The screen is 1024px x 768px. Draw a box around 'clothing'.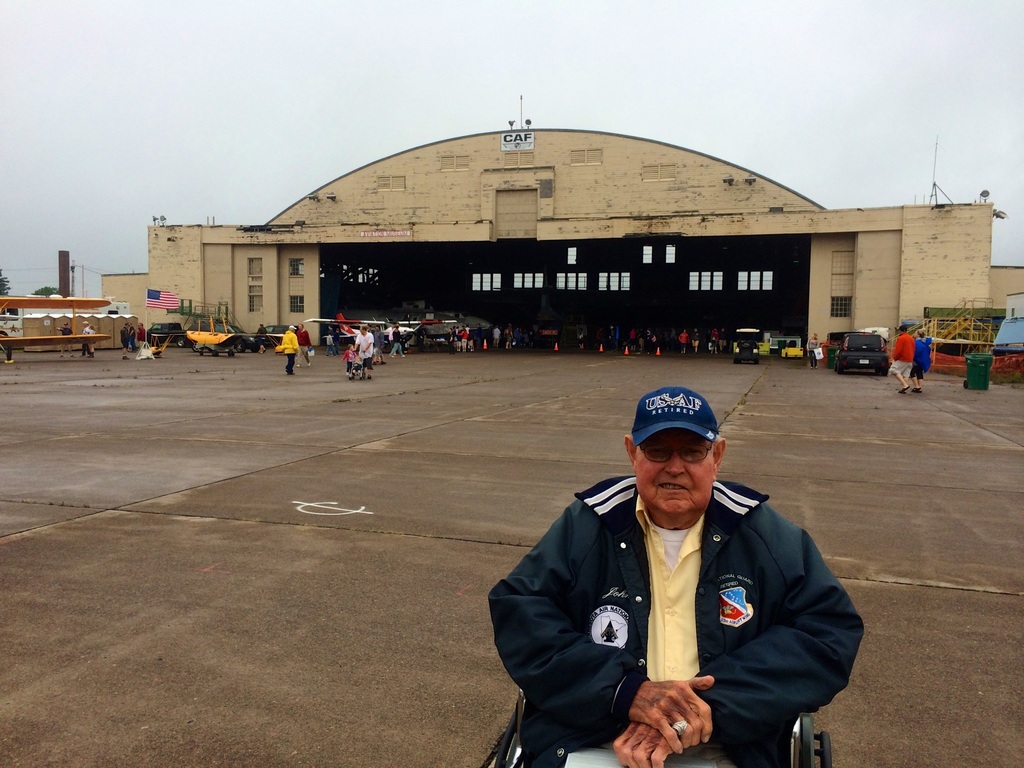
bbox=(912, 335, 928, 379).
